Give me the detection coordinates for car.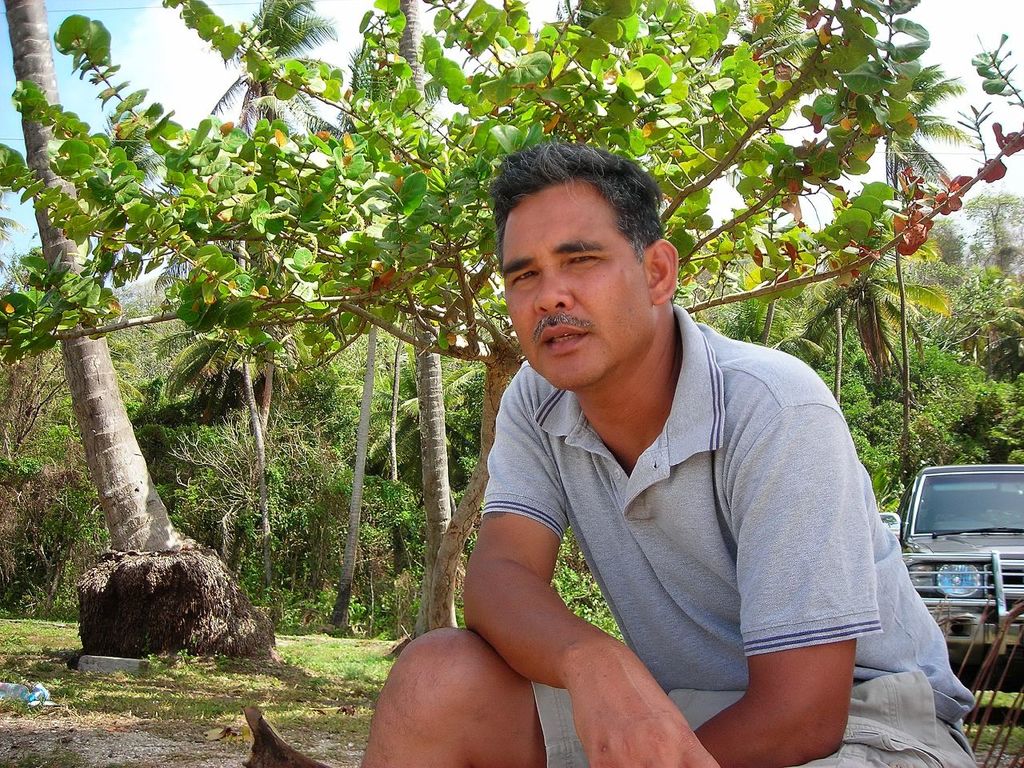
x1=880, y1=464, x2=1023, y2=654.
